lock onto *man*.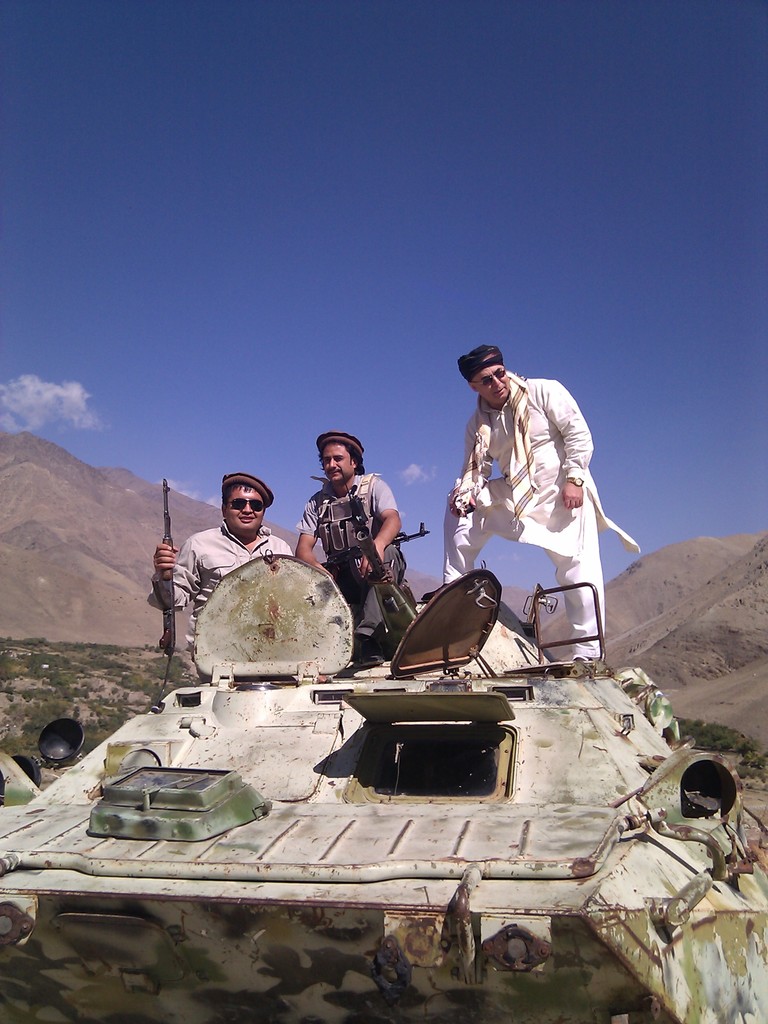
Locked: bbox=(149, 469, 296, 685).
